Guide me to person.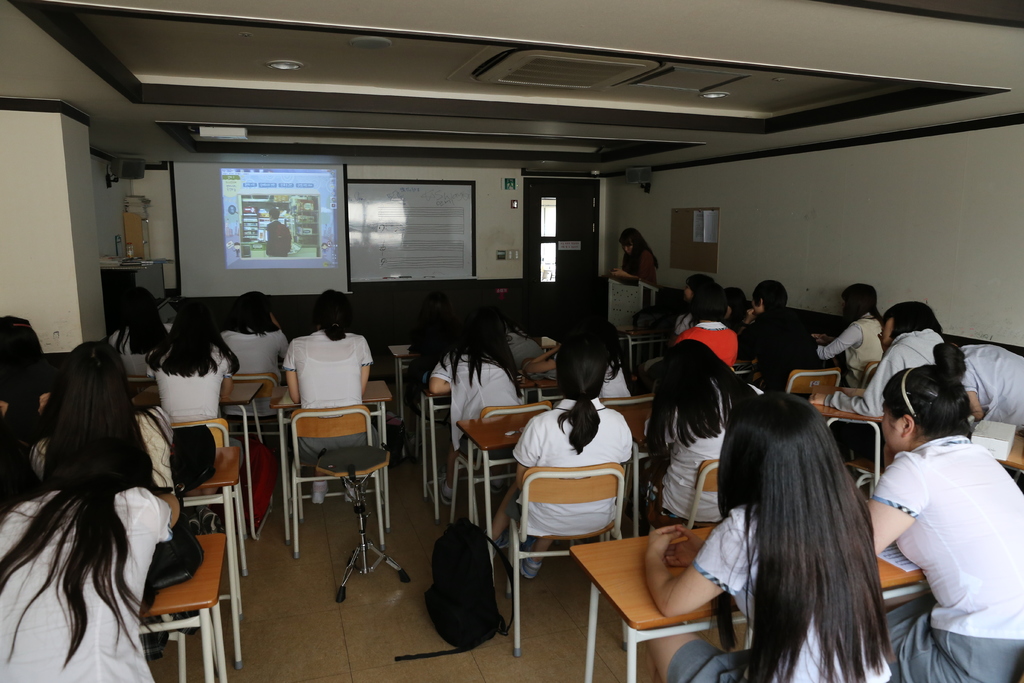
Guidance: box(670, 270, 824, 386).
